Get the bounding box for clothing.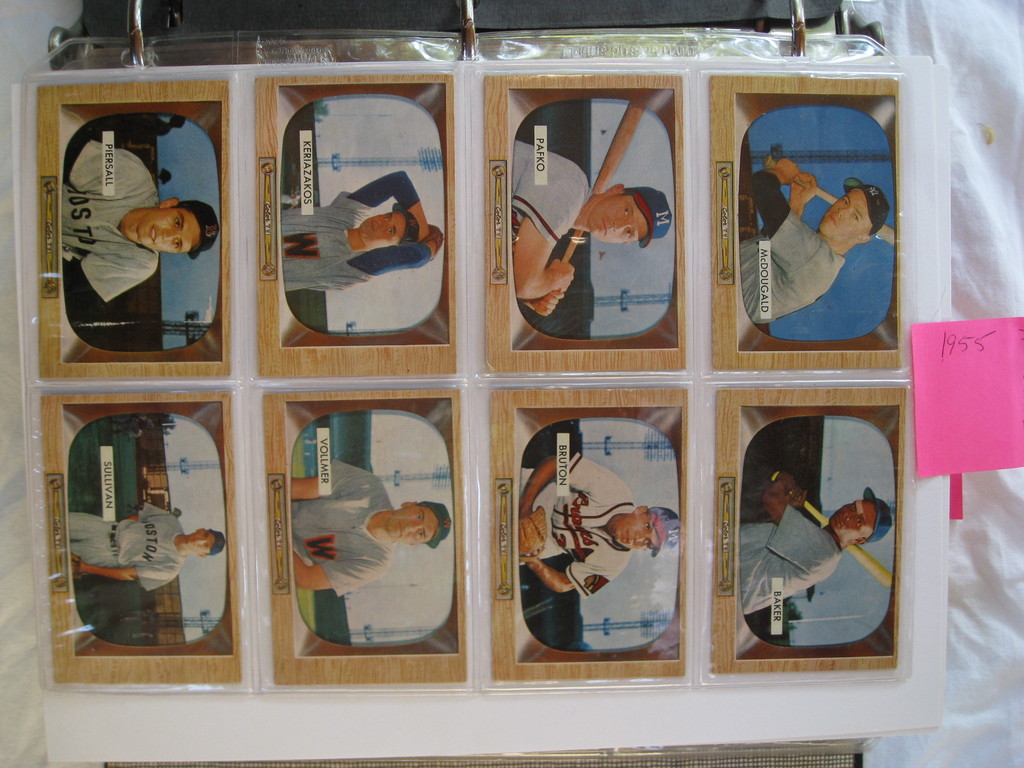
[738,504,845,616].
